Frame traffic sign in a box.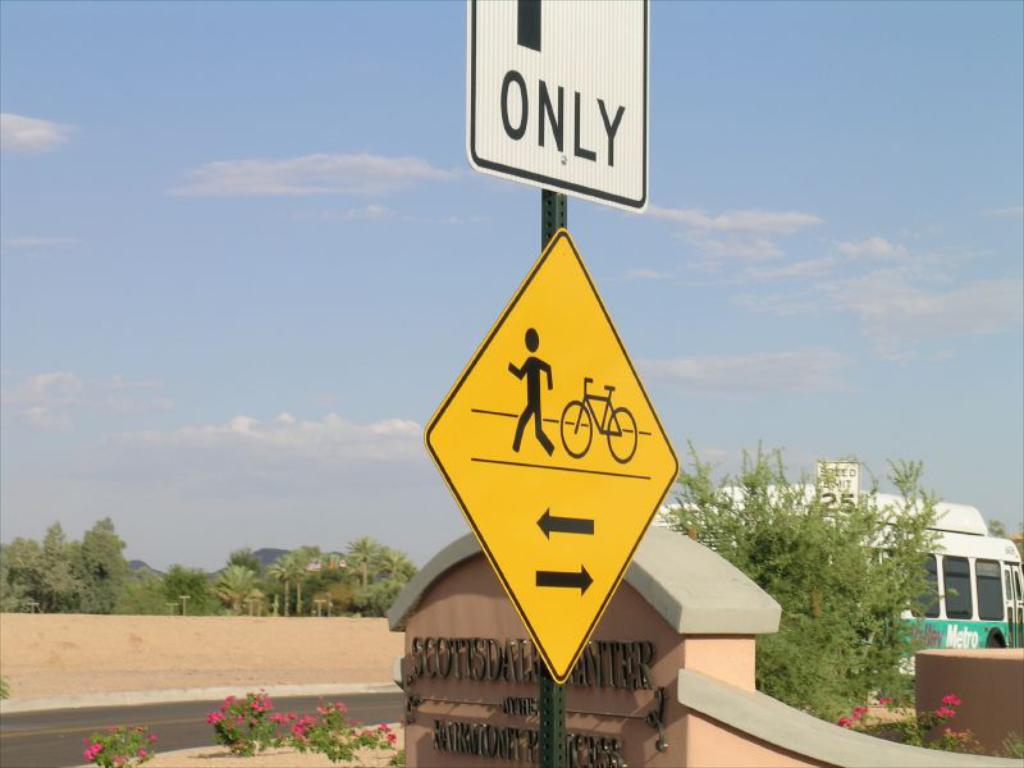
box(471, 0, 649, 216).
